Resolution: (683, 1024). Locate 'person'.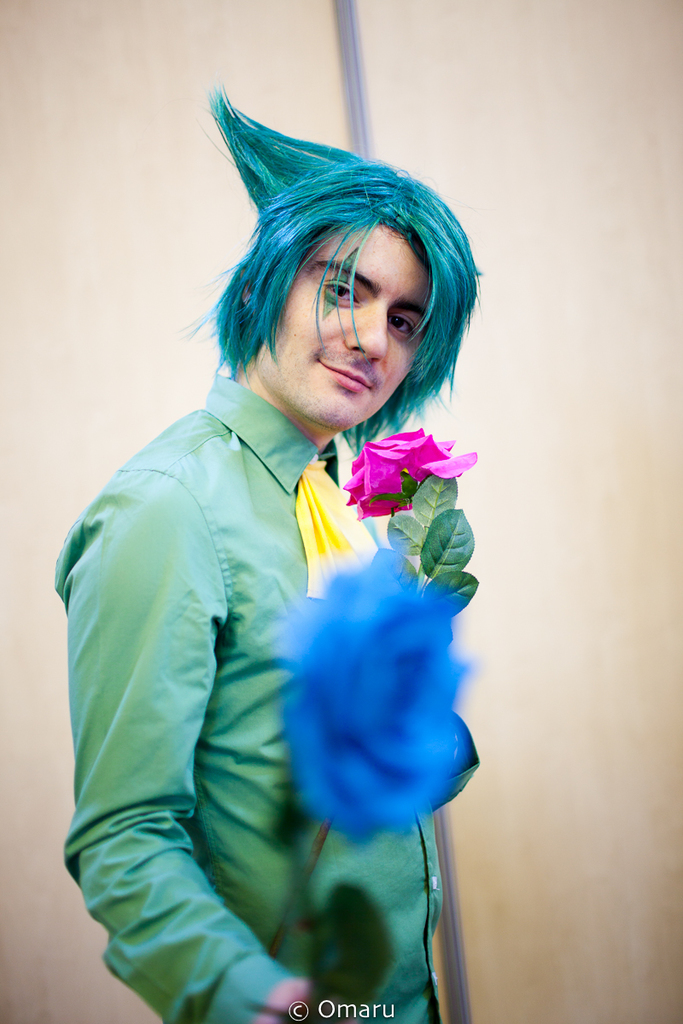
left=55, top=77, right=527, bottom=1007.
